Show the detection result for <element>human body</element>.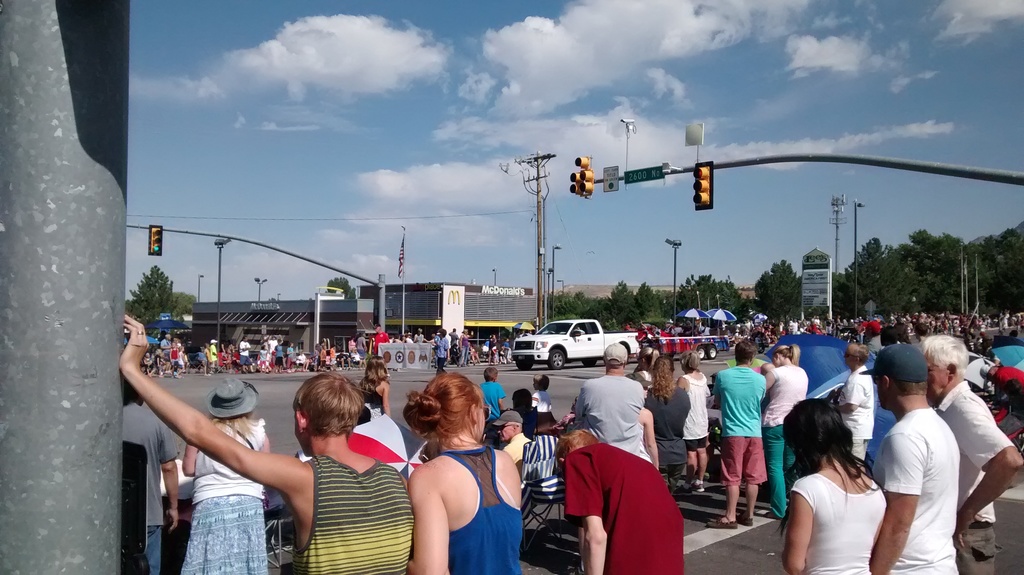
crop(874, 339, 980, 567).
